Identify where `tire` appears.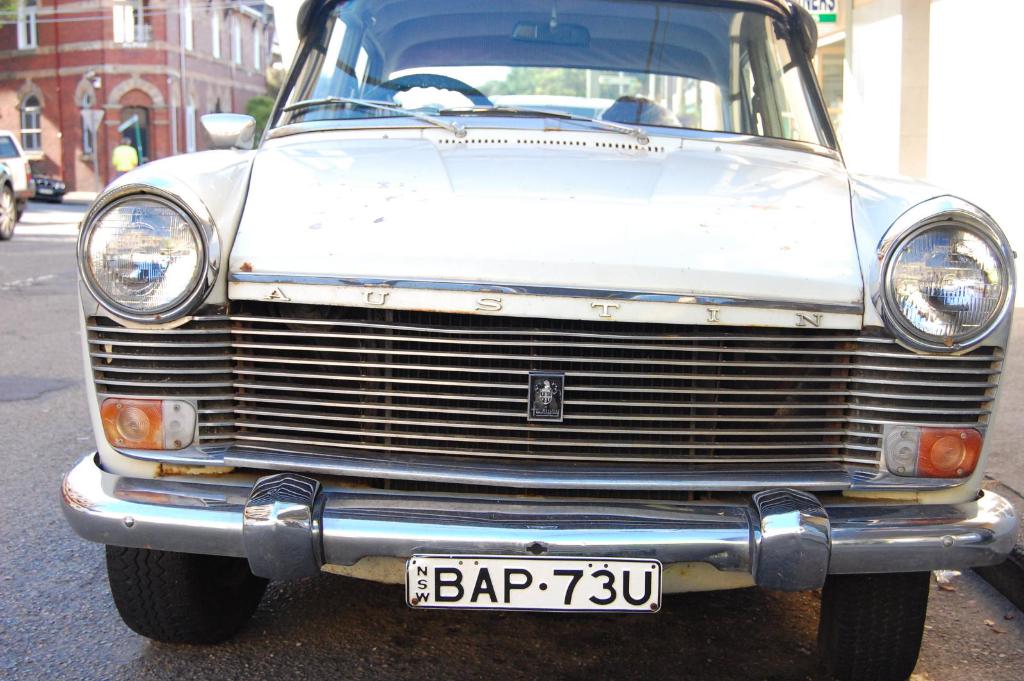
Appears at <region>0, 183, 17, 243</region>.
